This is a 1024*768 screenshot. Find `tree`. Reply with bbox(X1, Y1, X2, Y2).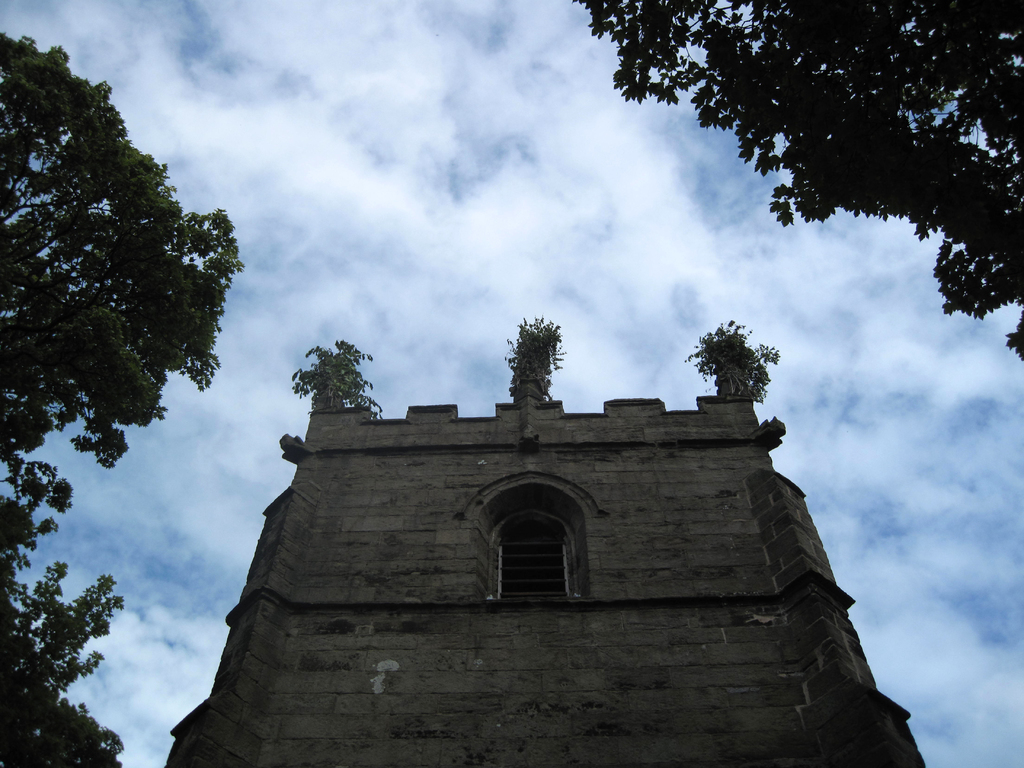
bbox(0, 543, 123, 765).
